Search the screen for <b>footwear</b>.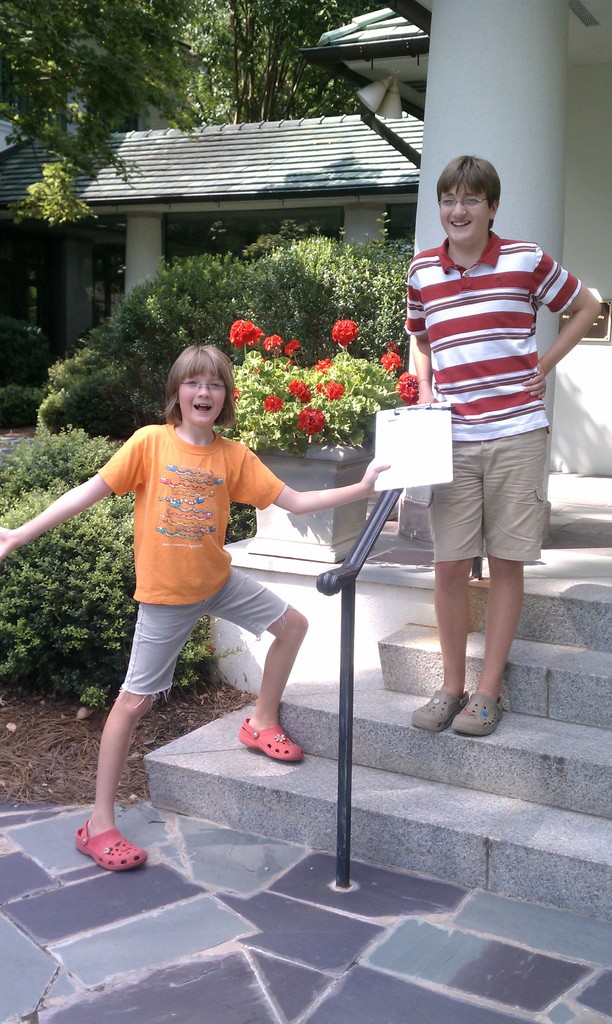
Found at bbox=[239, 729, 312, 765].
